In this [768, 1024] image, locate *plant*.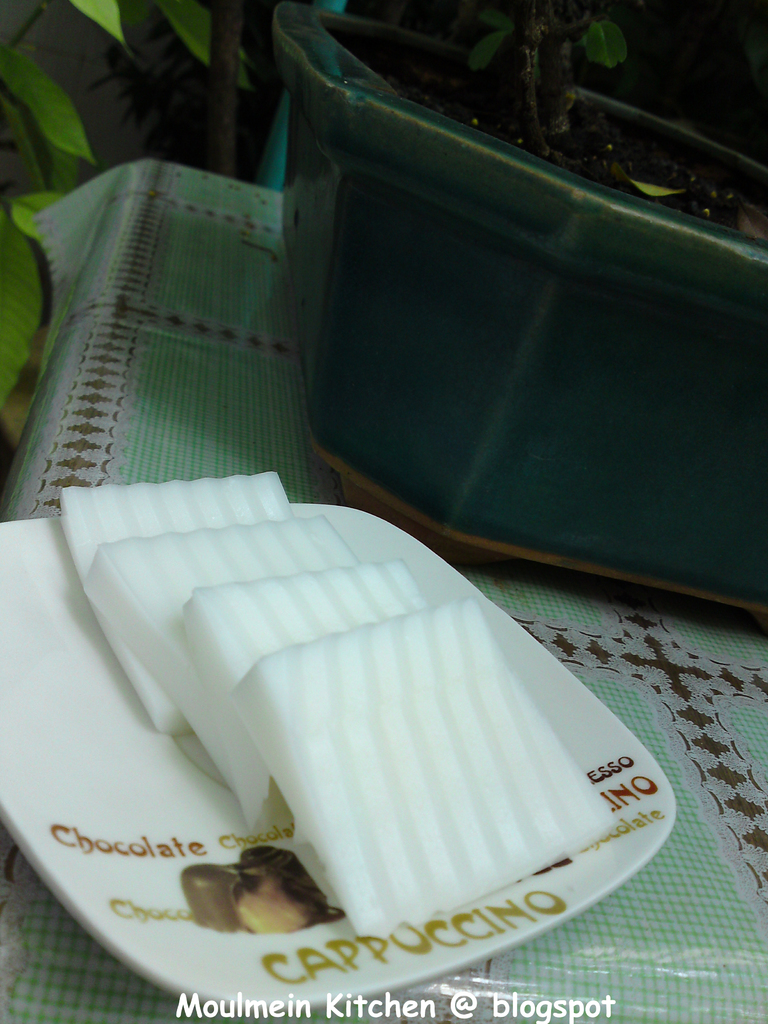
Bounding box: 0 0 264 396.
